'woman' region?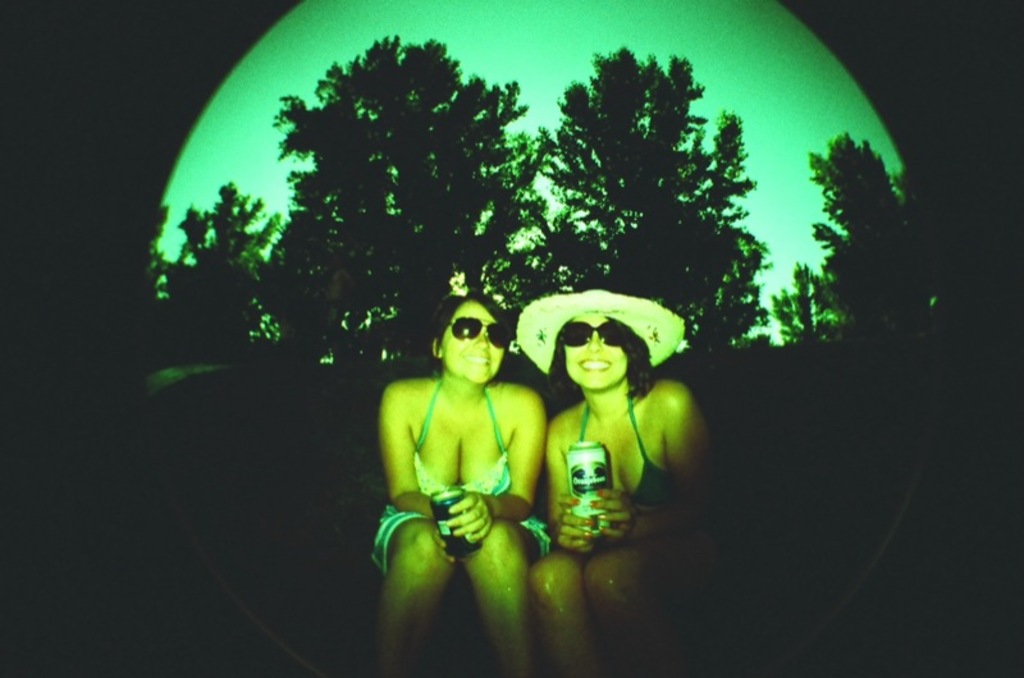
(left=531, top=313, right=708, bottom=674)
